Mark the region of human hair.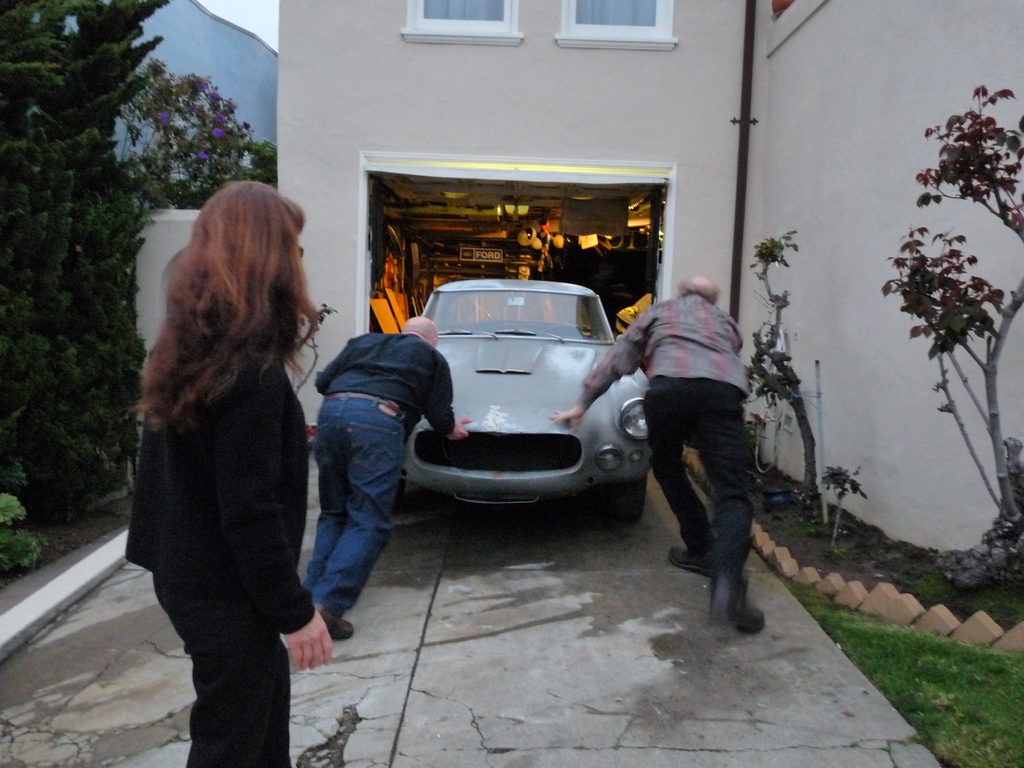
Region: <region>140, 176, 312, 453</region>.
